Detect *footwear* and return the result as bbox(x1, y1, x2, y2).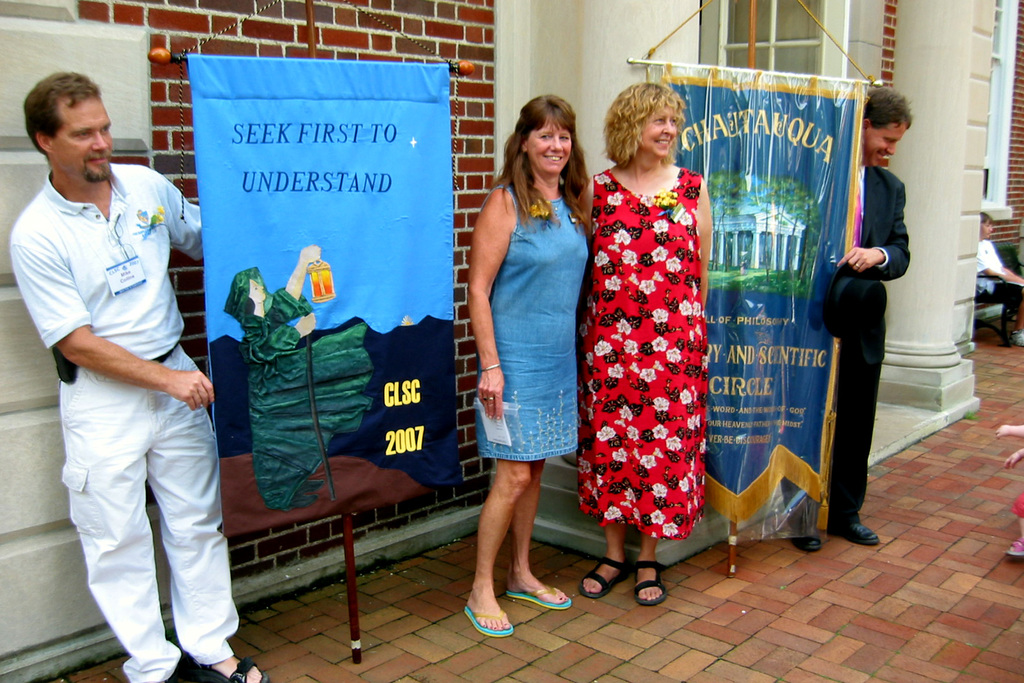
bbox(588, 553, 620, 604).
